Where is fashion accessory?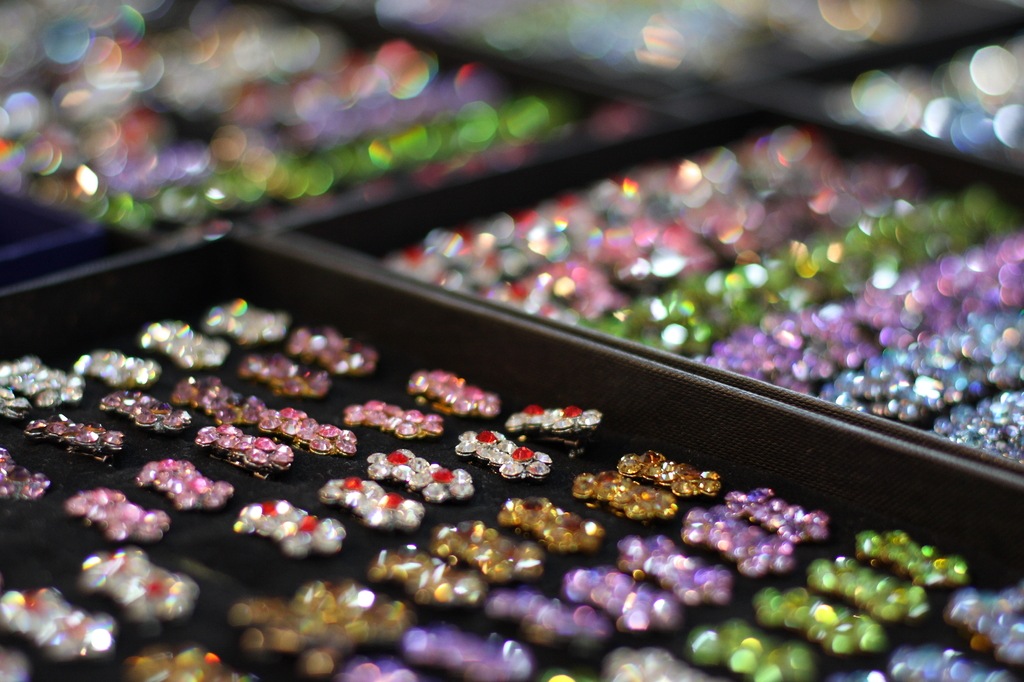
x1=618 y1=441 x2=727 y2=496.
